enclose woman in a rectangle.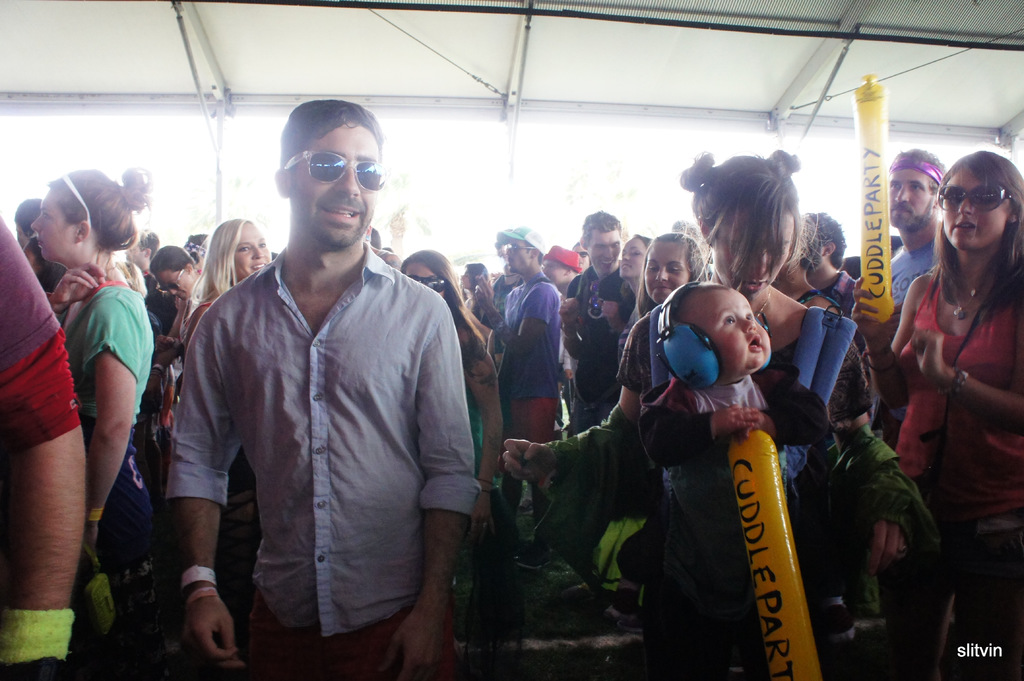
<box>0,171,172,647</box>.
